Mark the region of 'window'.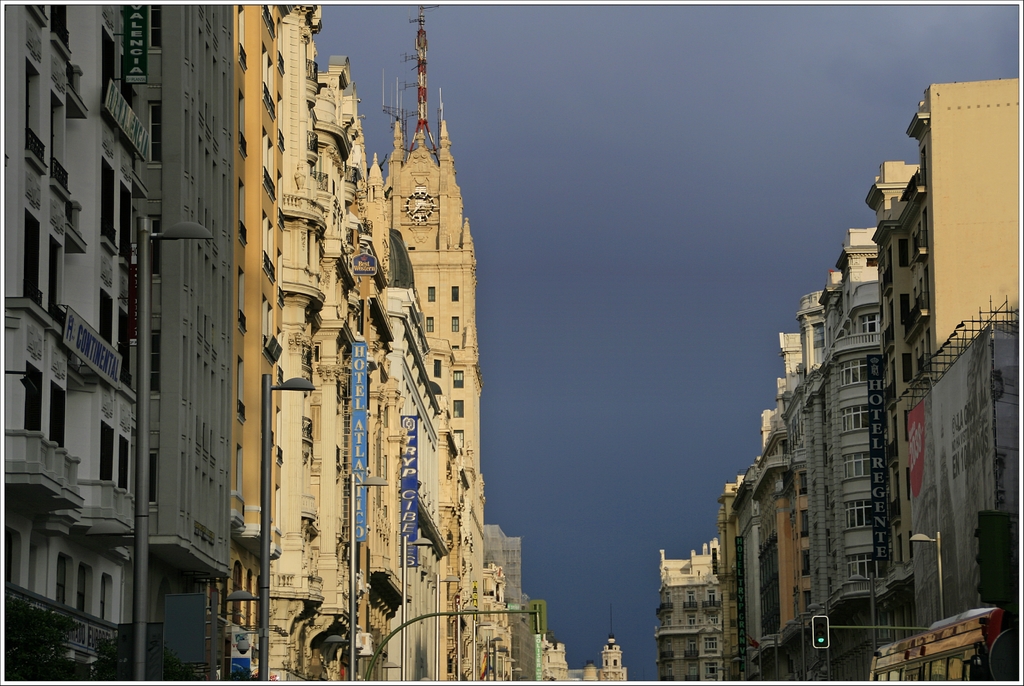
Region: Rect(841, 449, 872, 479).
